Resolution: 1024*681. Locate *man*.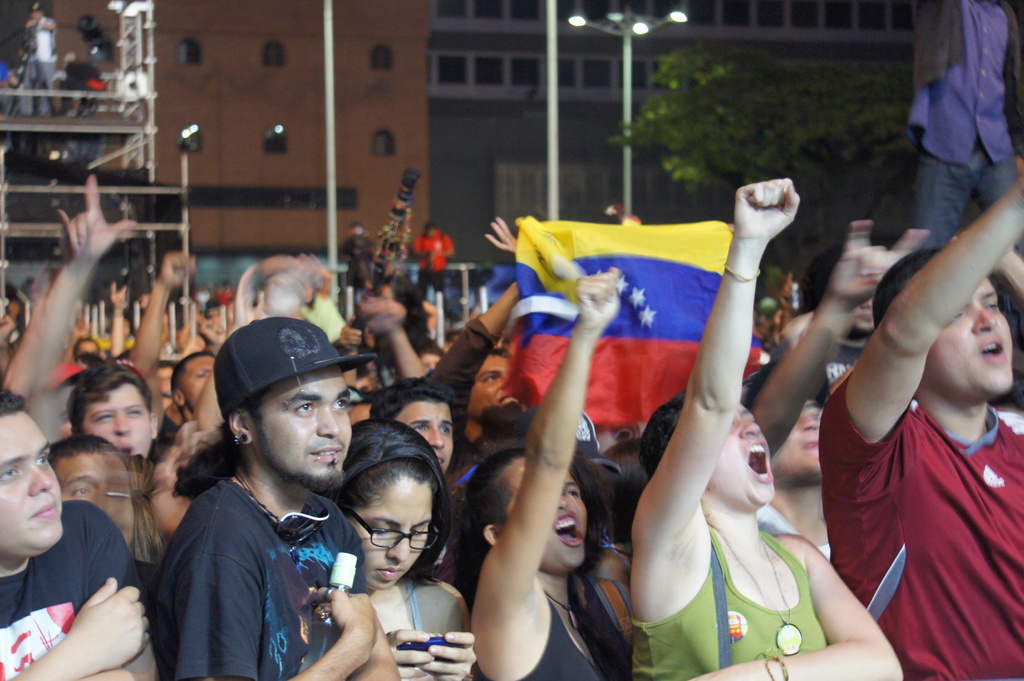
locate(15, 1, 52, 123).
